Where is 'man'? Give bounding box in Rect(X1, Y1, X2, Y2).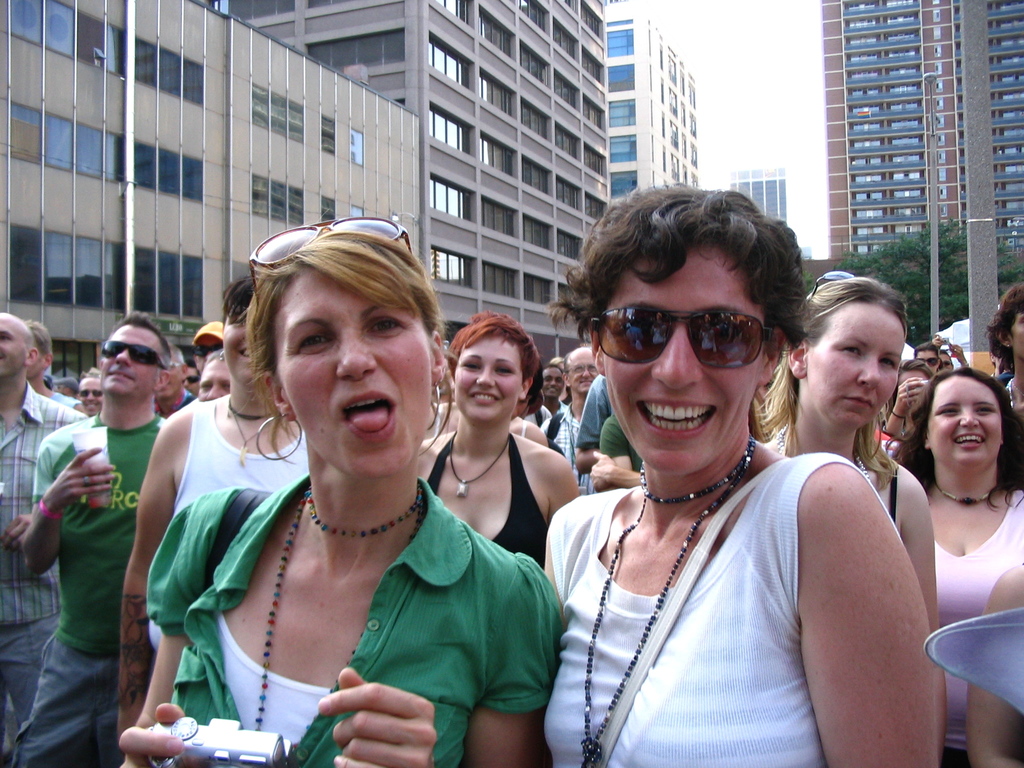
Rect(550, 347, 595, 497).
